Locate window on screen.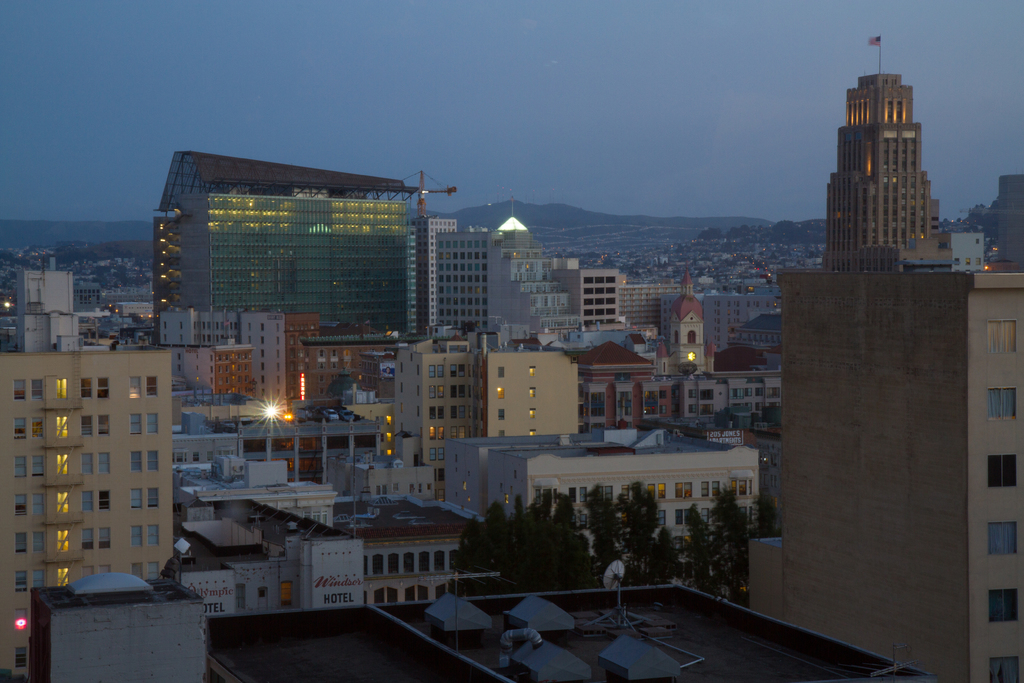
On screen at bbox=[376, 483, 388, 495].
